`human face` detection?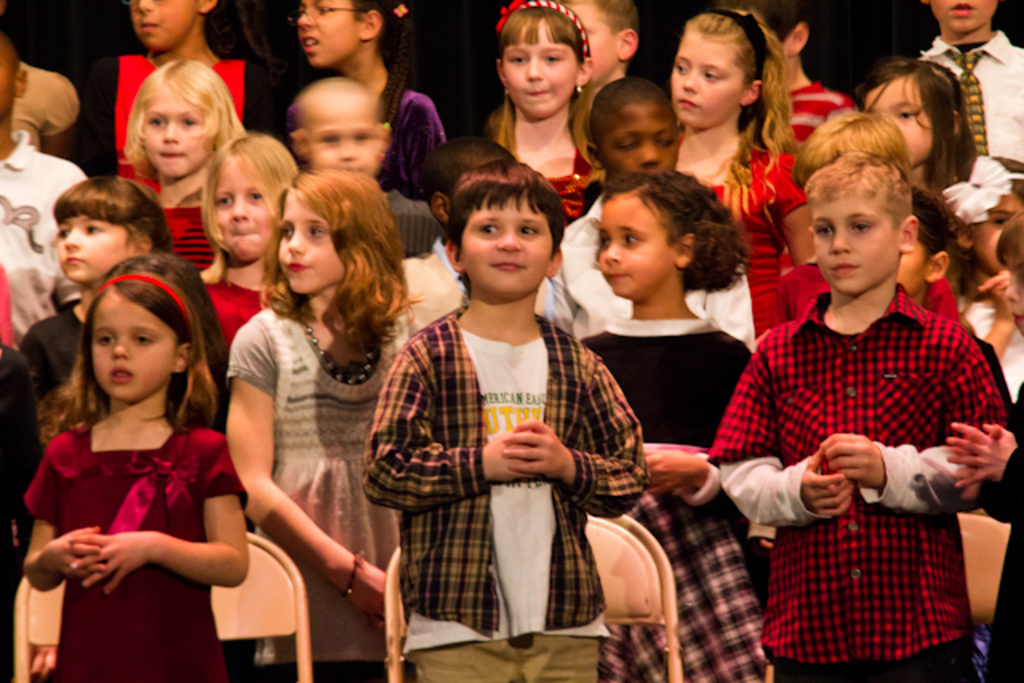
pyautogui.locateOnScreen(459, 200, 550, 298)
